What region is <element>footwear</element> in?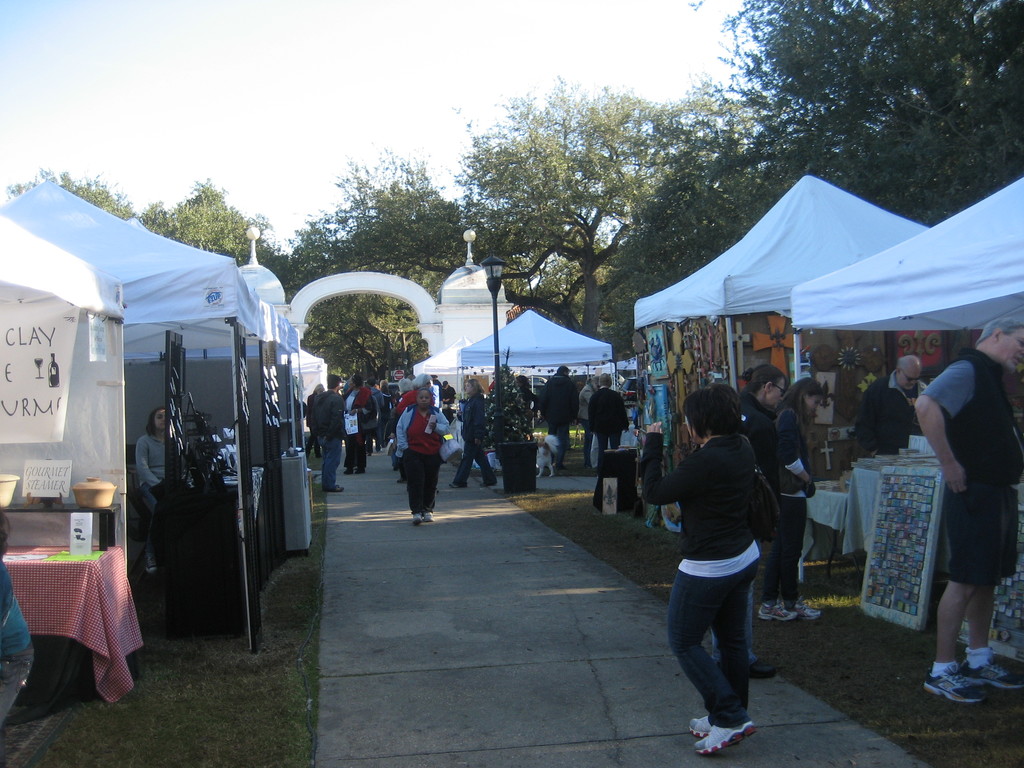
bbox(752, 652, 787, 680).
